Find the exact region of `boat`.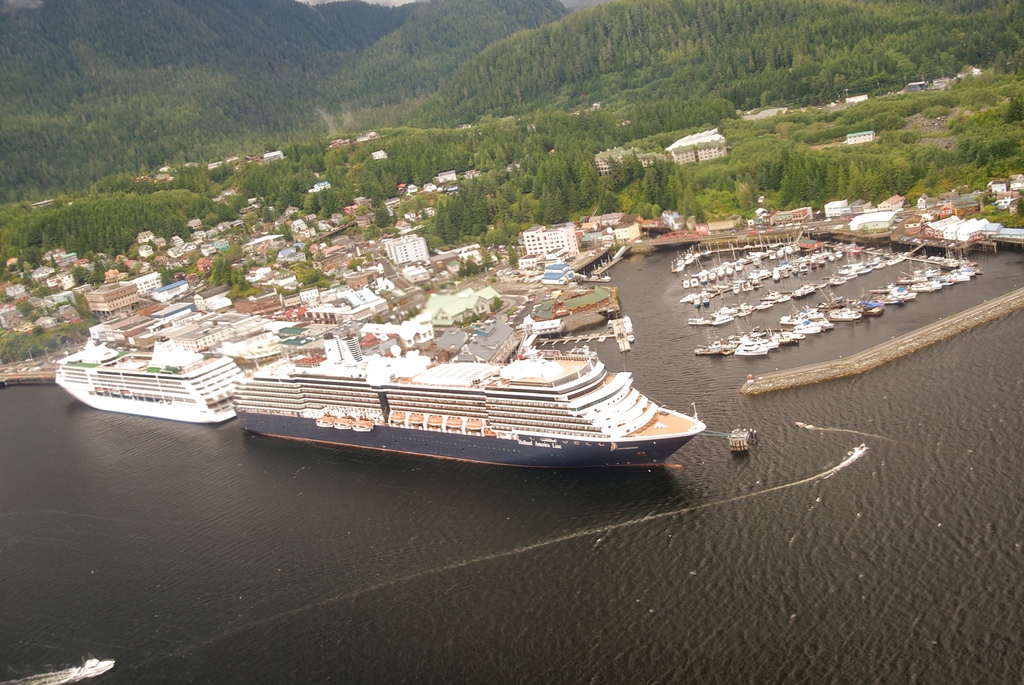
Exact region: 85 654 118 675.
